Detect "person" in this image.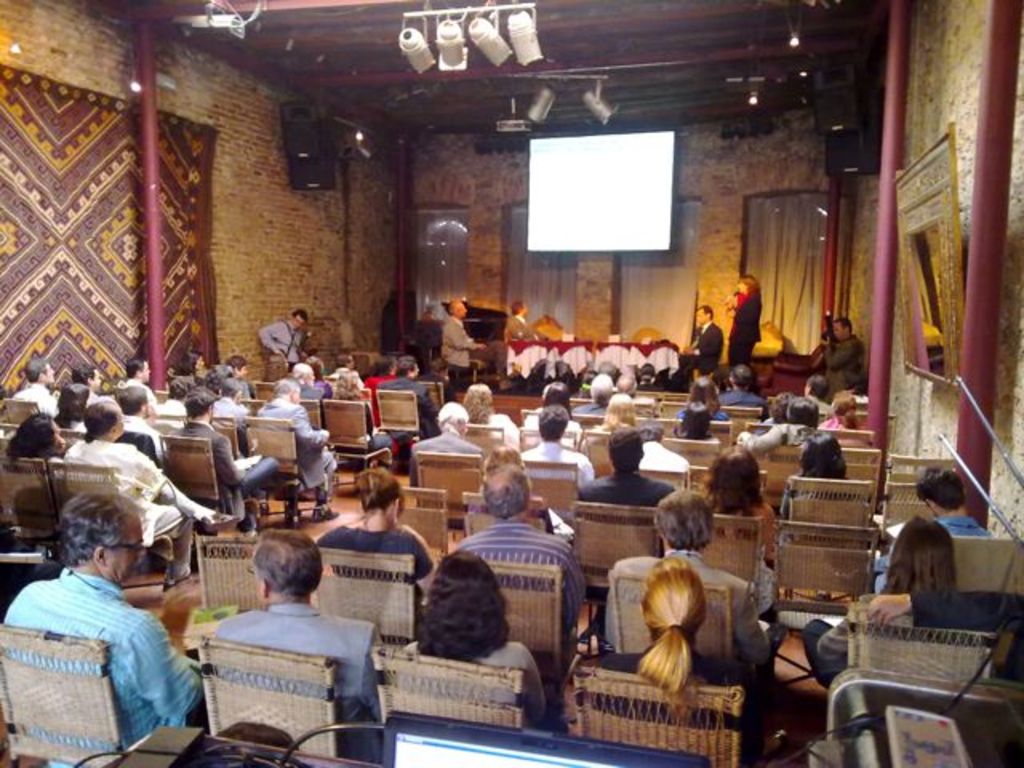
Detection: 326 355 379 416.
